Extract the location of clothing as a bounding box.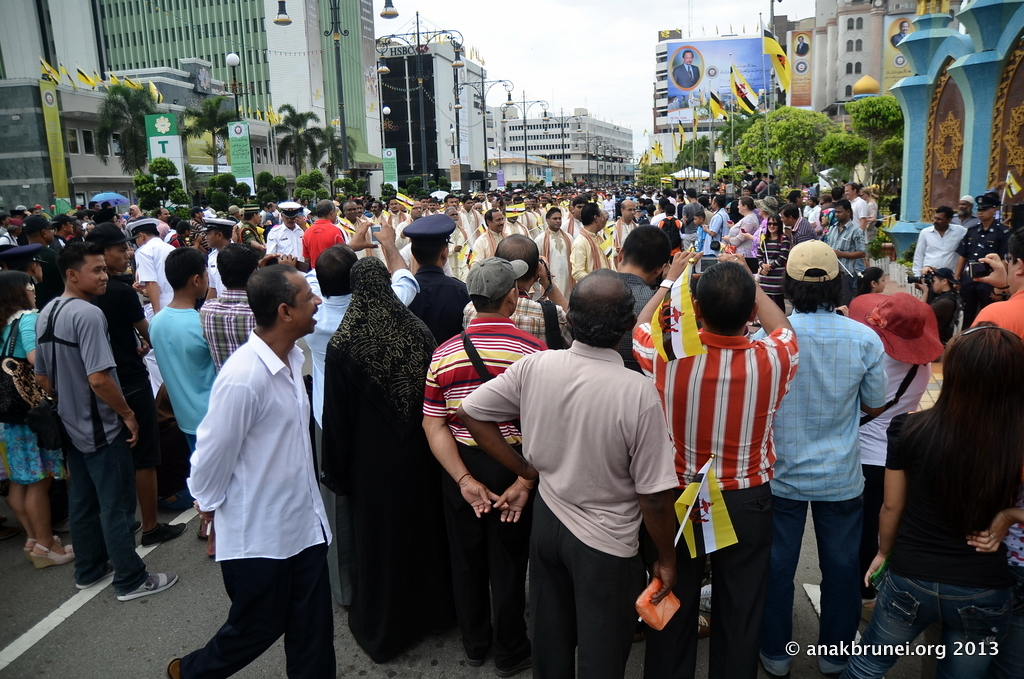
(x1=0, y1=311, x2=74, y2=488).
